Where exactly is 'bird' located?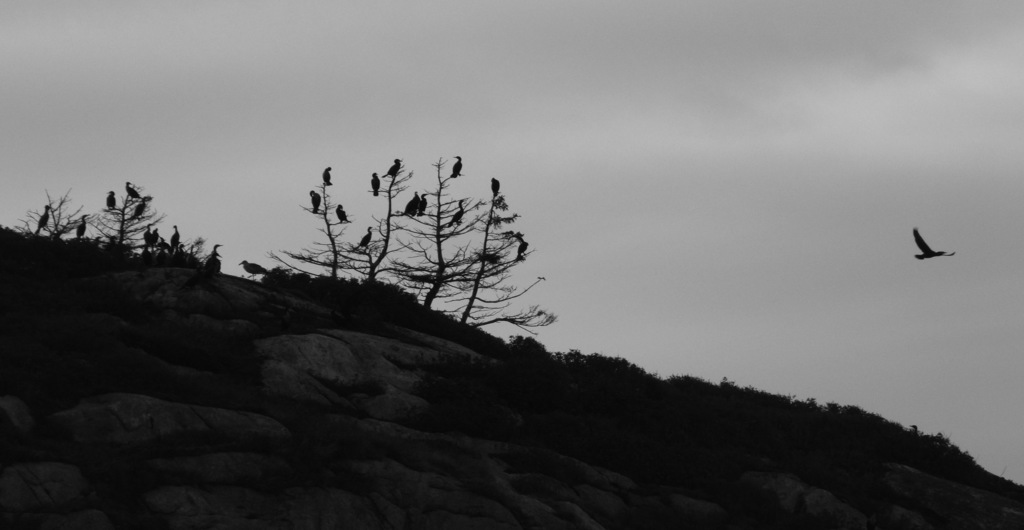
Its bounding box is left=106, top=187, right=124, bottom=215.
